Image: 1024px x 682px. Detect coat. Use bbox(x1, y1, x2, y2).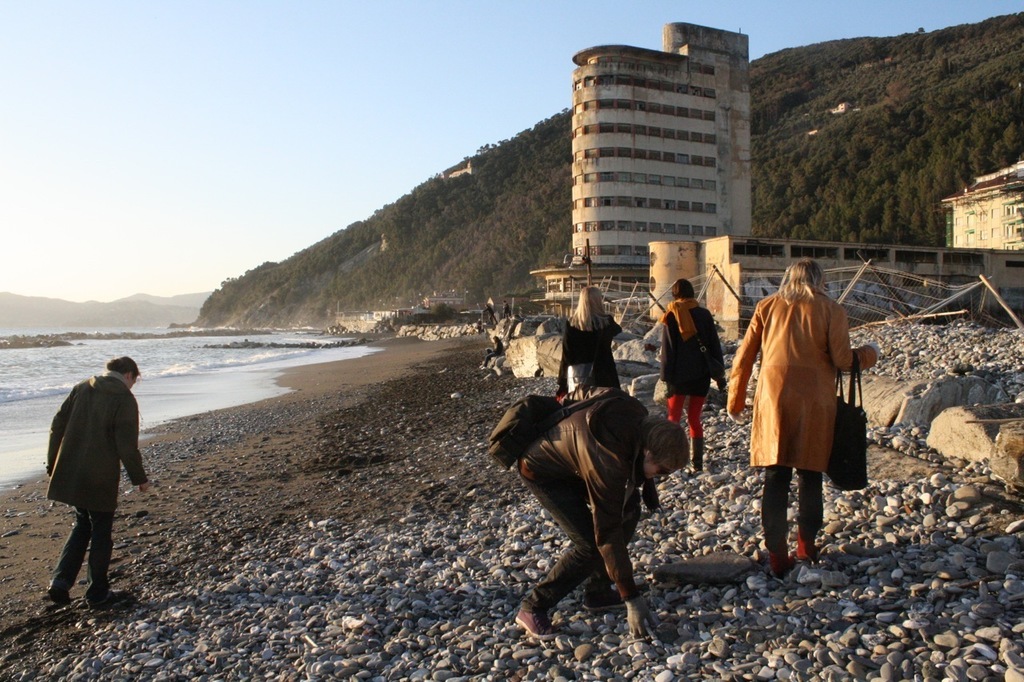
bbox(750, 268, 870, 499).
